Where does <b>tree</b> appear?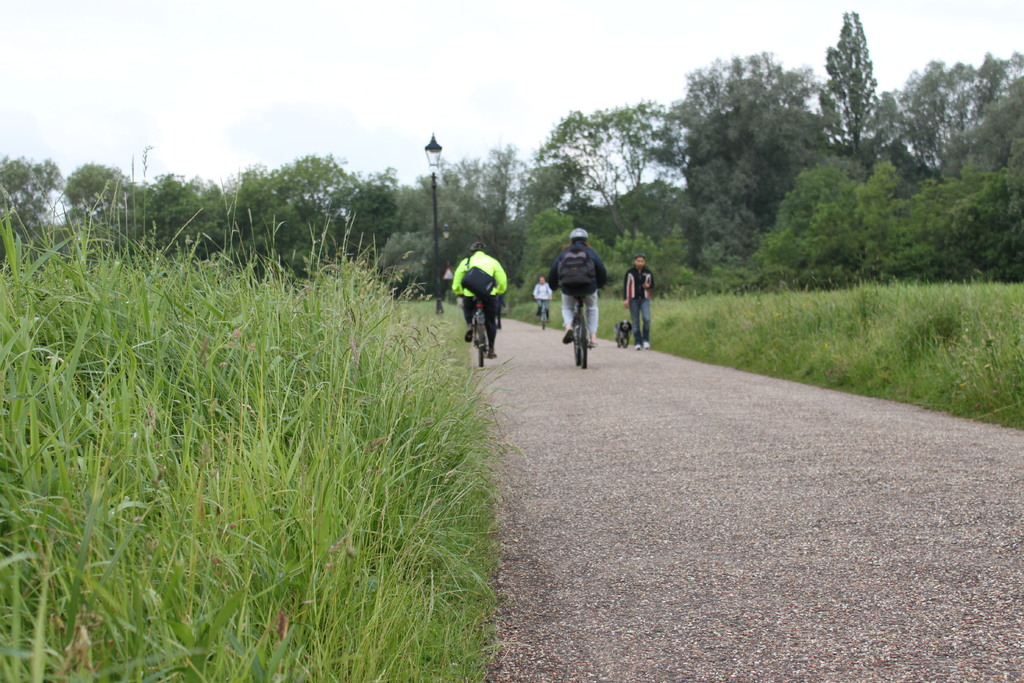
Appears at BBox(695, 4, 1023, 306).
